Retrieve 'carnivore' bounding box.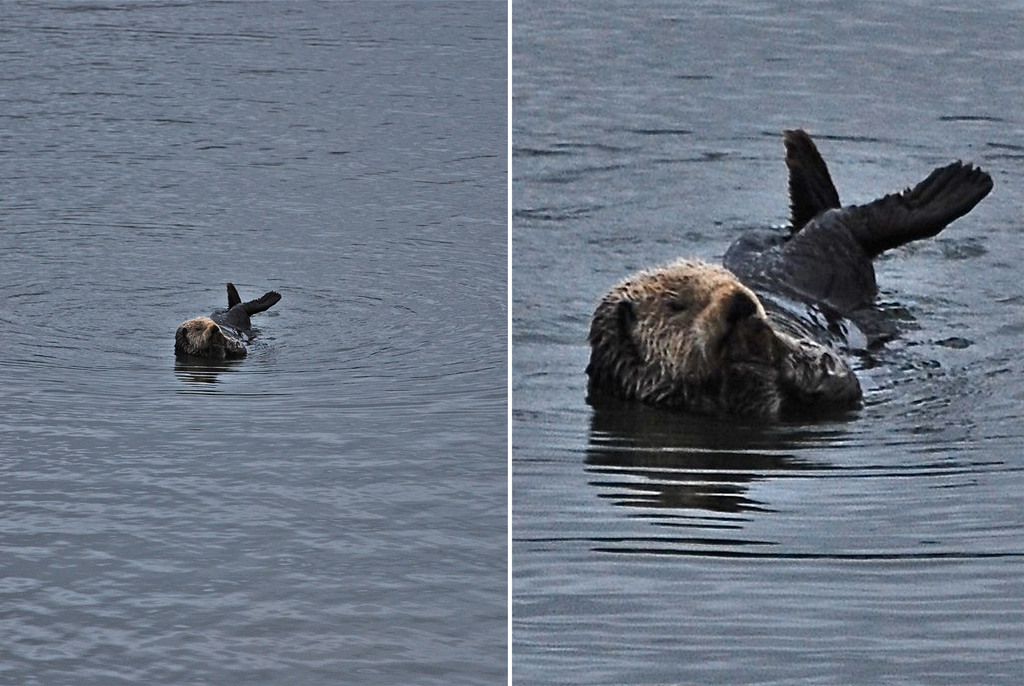
Bounding box: 165/273/289/374.
